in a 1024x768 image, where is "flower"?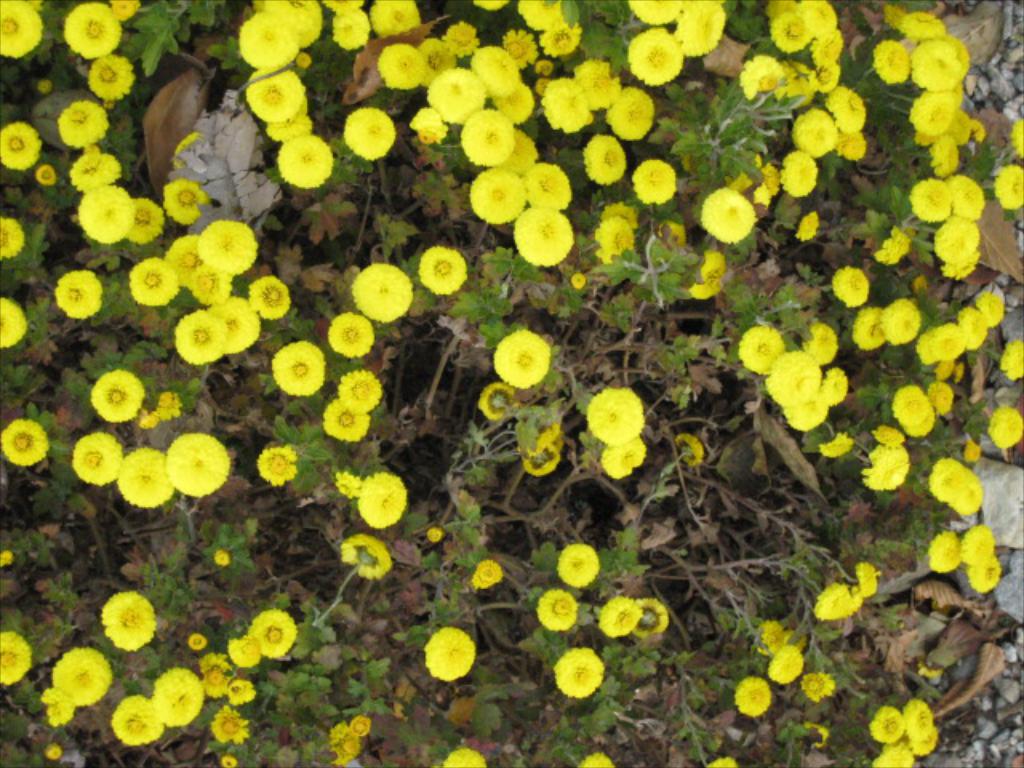
<region>739, 674, 771, 714</region>.
